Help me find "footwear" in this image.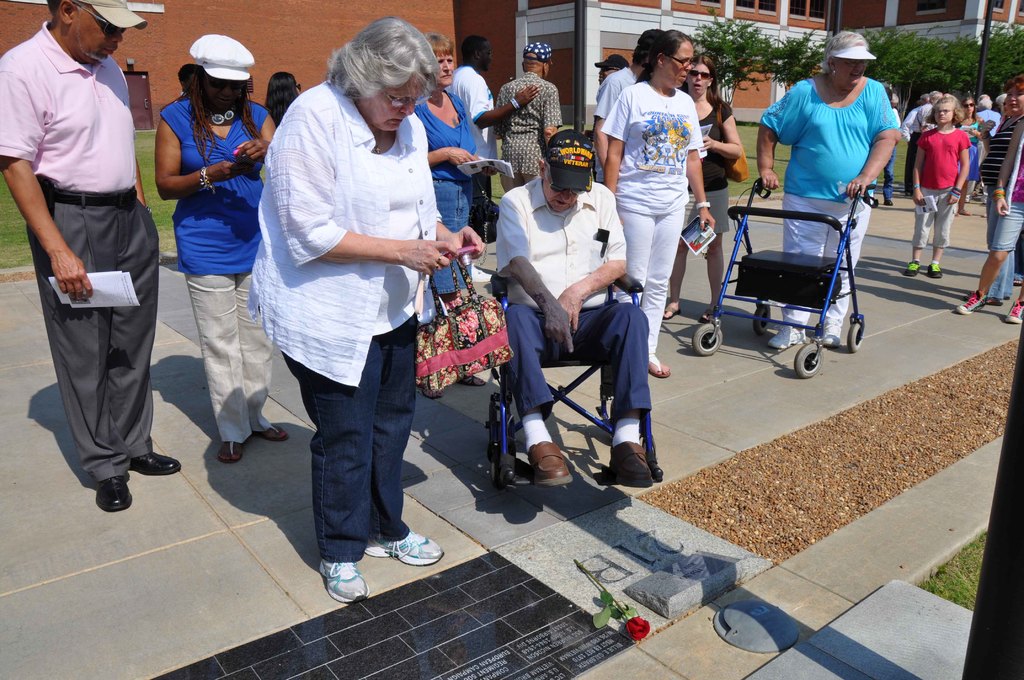
Found it: locate(364, 528, 444, 566).
